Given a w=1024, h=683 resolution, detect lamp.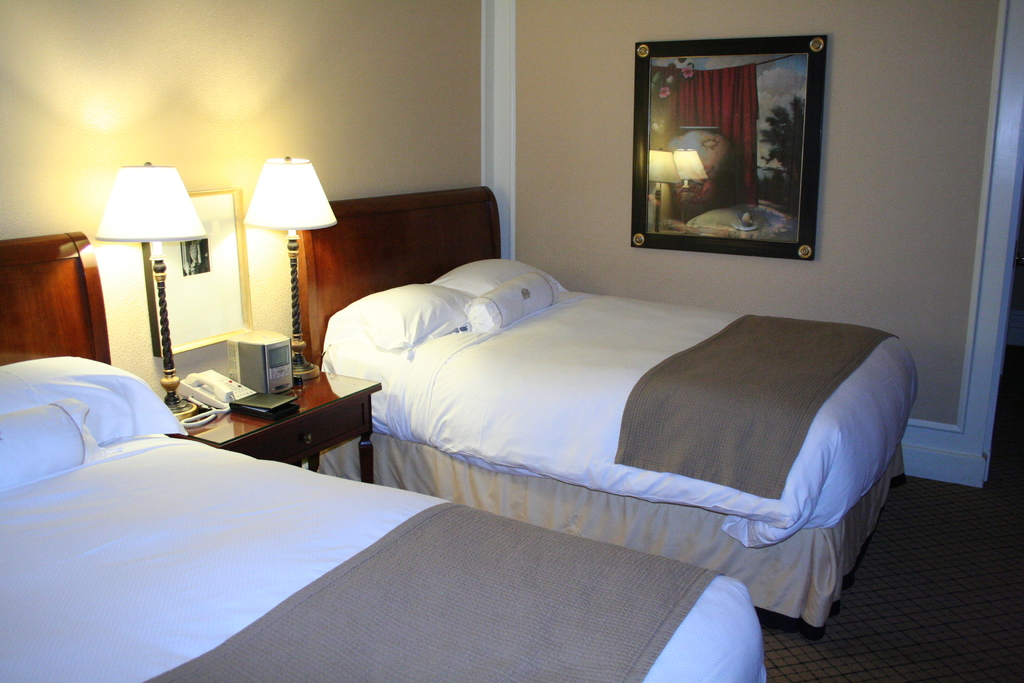
{"x1": 90, "y1": 164, "x2": 207, "y2": 422}.
